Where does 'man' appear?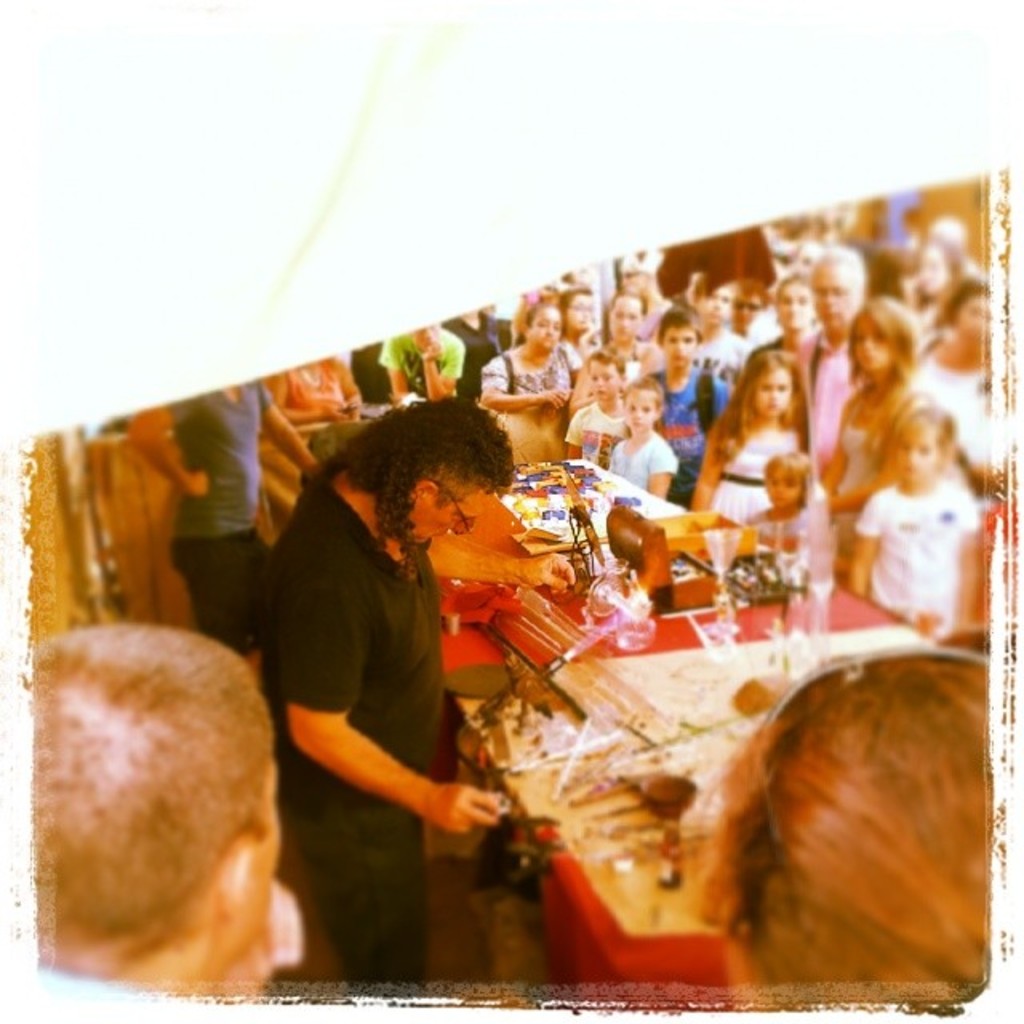
Appears at box=[250, 381, 587, 990].
